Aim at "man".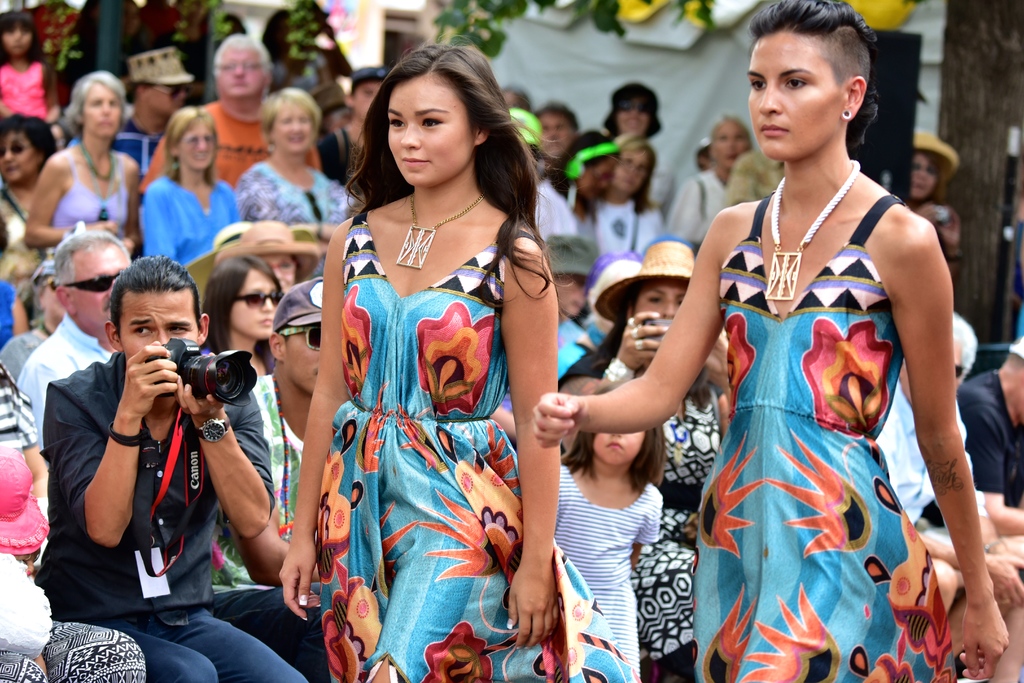
Aimed at x1=876 y1=312 x2=1023 y2=681.
